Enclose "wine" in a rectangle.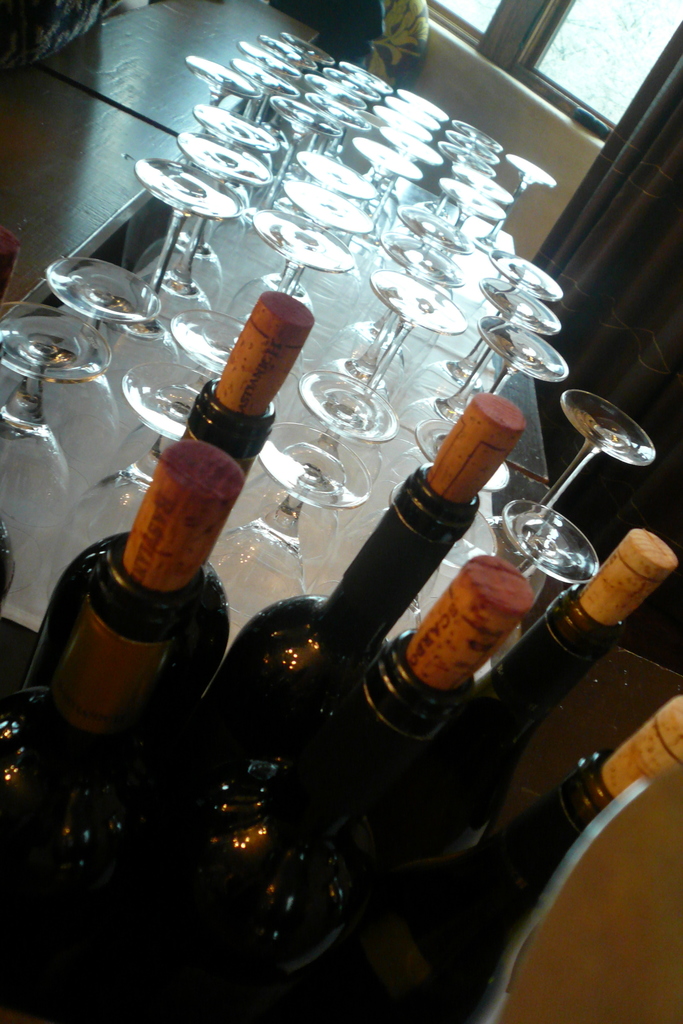
(x1=0, y1=522, x2=14, y2=615).
